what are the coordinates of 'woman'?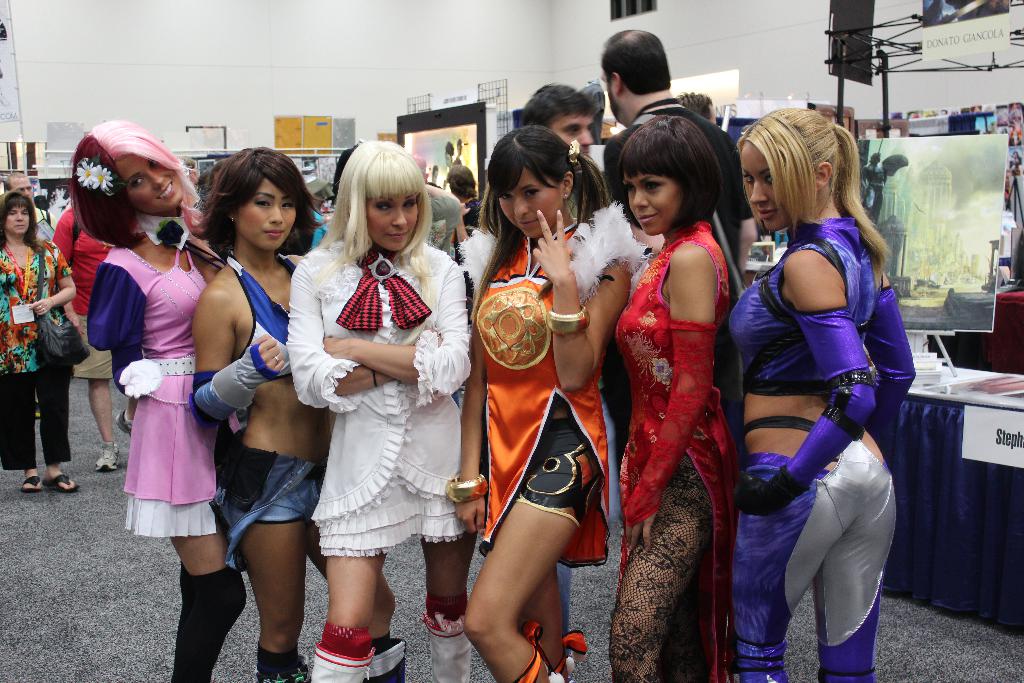
x1=190 y1=144 x2=406 y2=682.
